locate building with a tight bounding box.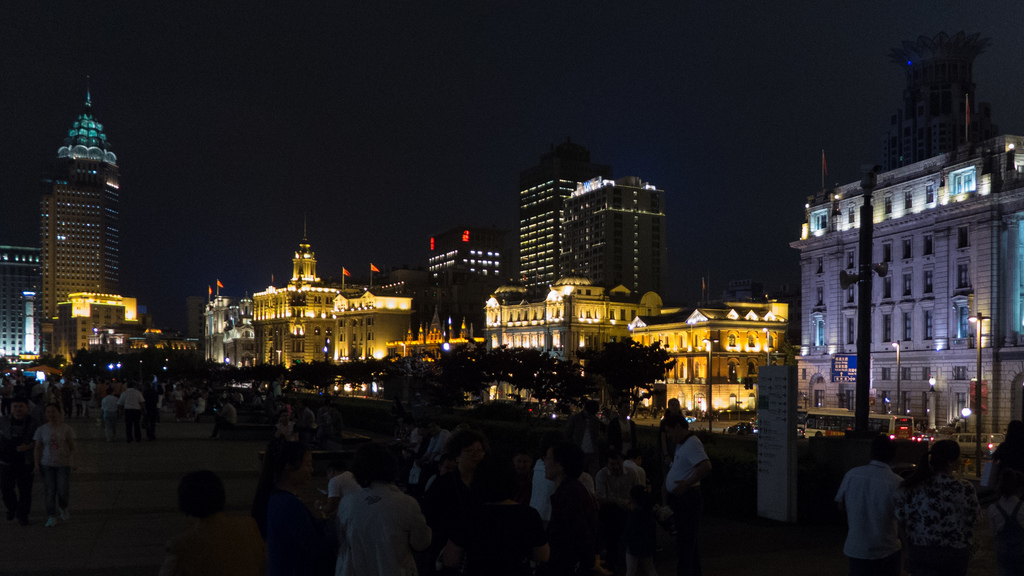
region(515, 141, 595, 275).
